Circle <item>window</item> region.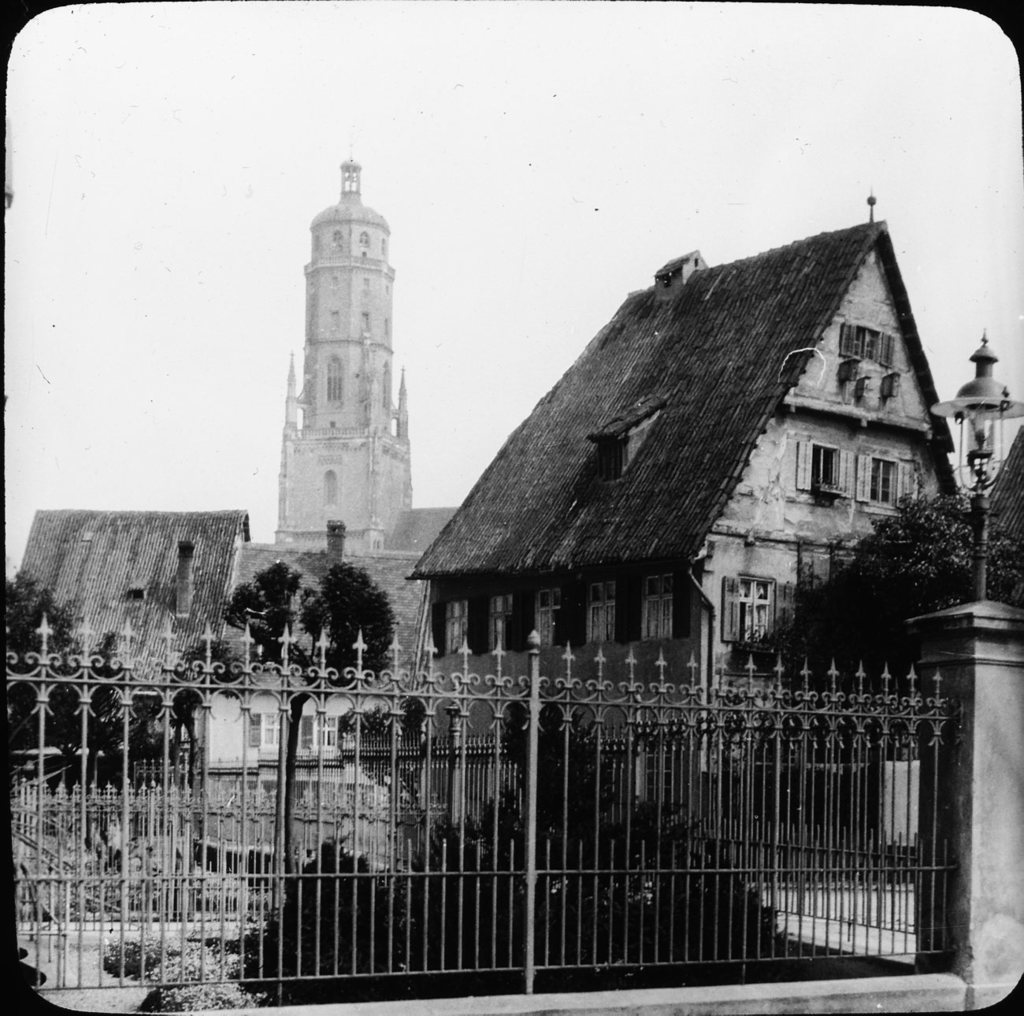
Region: locate(321, 471, 336, 507).
